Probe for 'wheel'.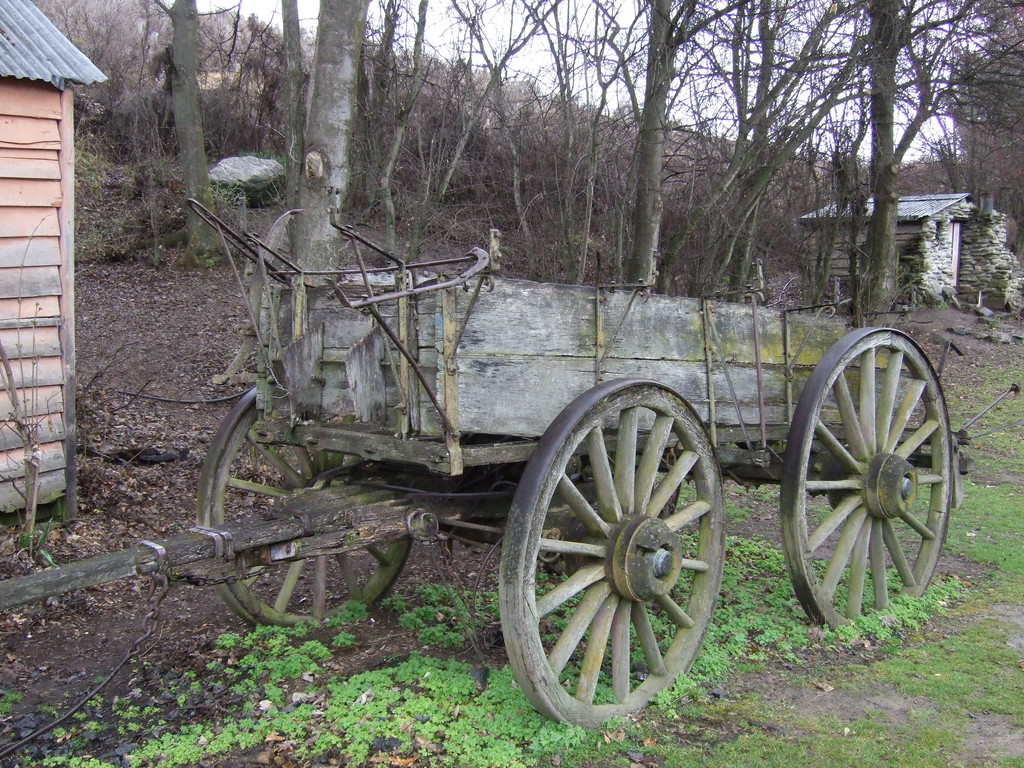
Probe result: 495, 381, 735, 730.
